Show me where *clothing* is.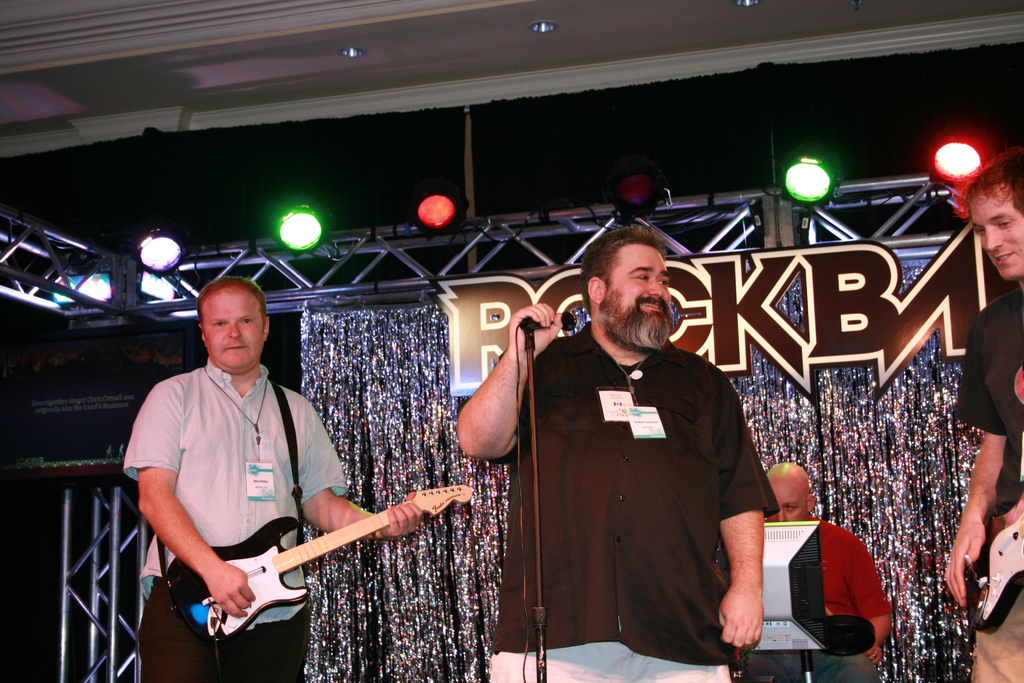
*clothing* is at select_region(737, 514, 888, 682).
